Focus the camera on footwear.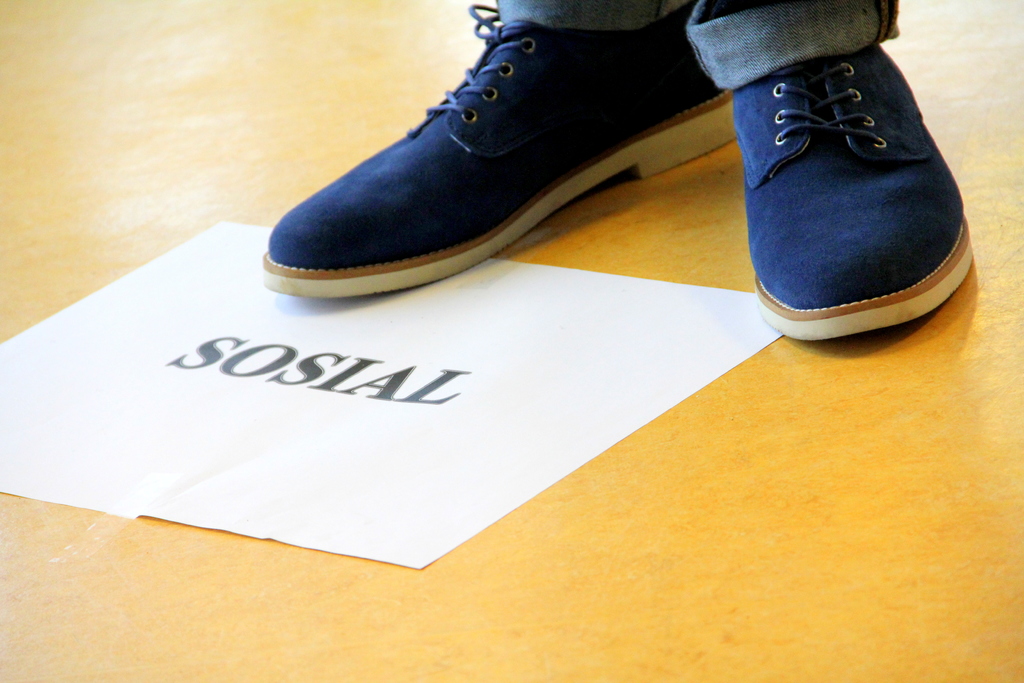
Focus region: x1=728, y1=46, x2=973, y2=339.
